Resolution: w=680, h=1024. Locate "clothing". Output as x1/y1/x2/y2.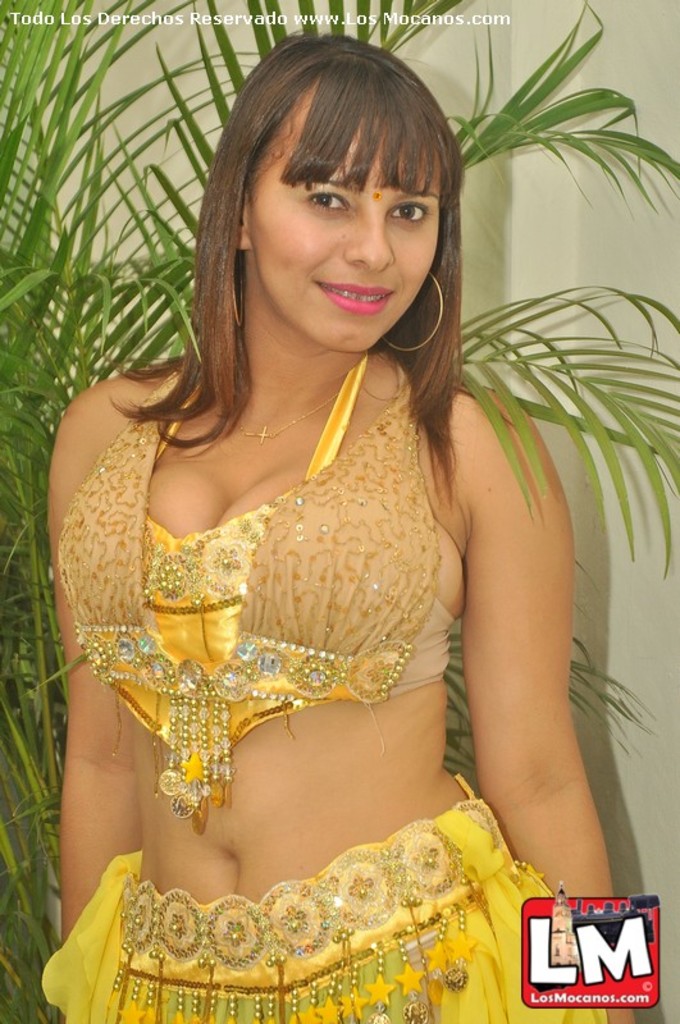
50/381/467/845.
